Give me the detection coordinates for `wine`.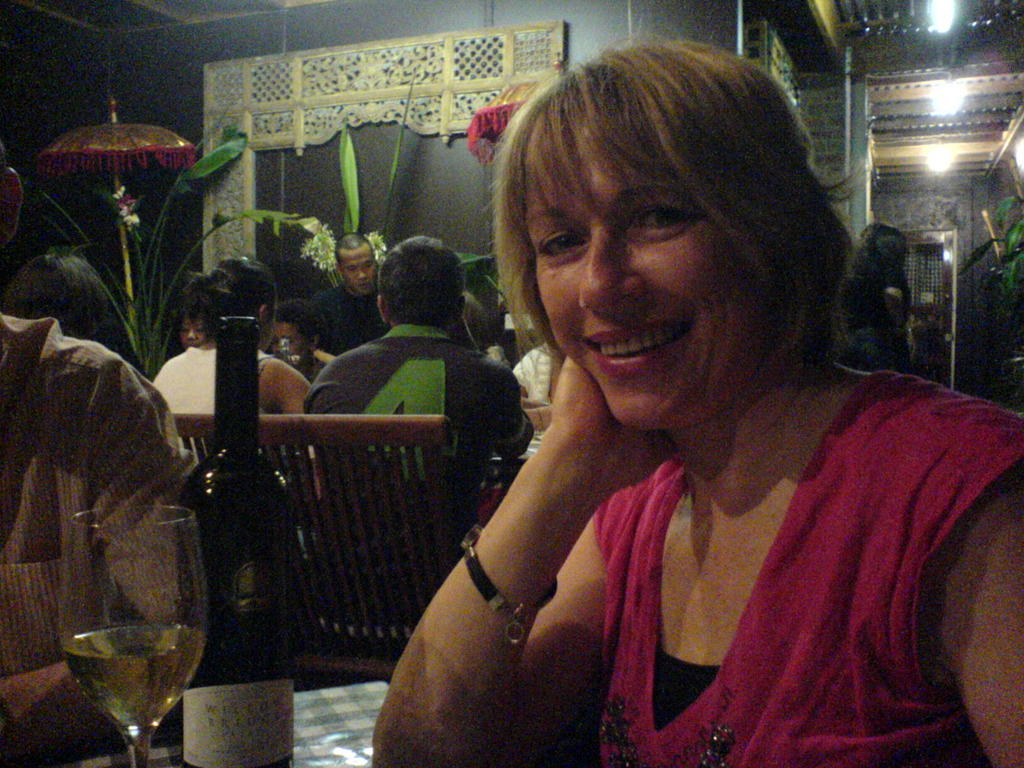
left=65, top=625, right=207, bottom=730.
